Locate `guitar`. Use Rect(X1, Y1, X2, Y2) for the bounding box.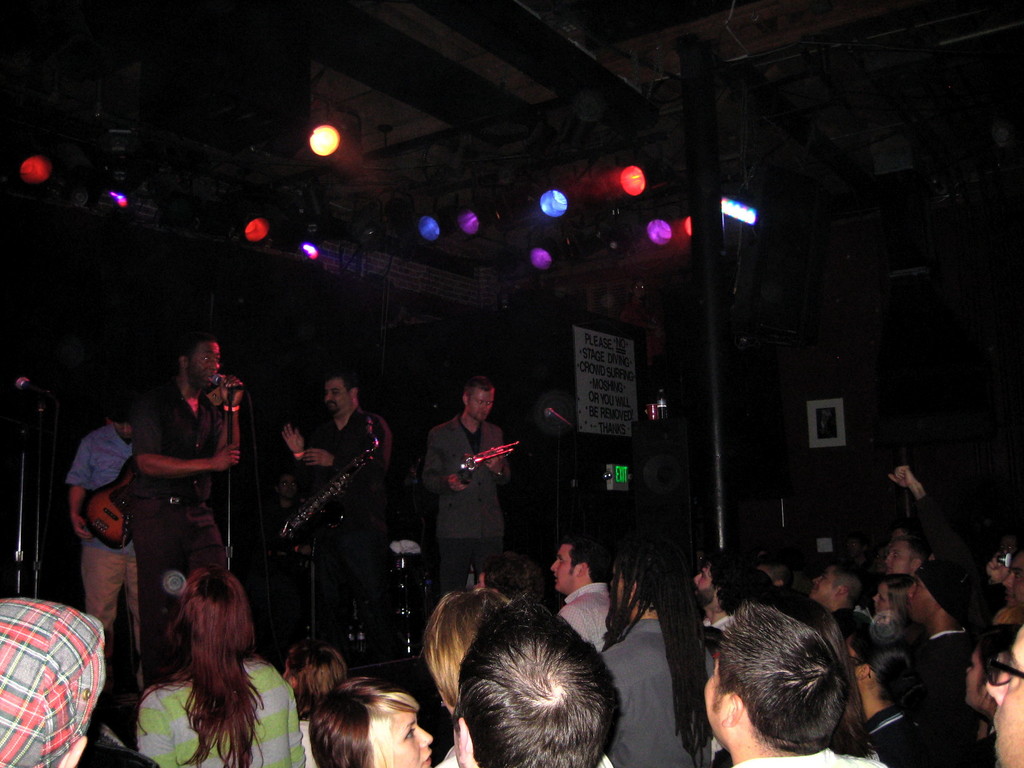
Rect(267, 430, 383, 562).
